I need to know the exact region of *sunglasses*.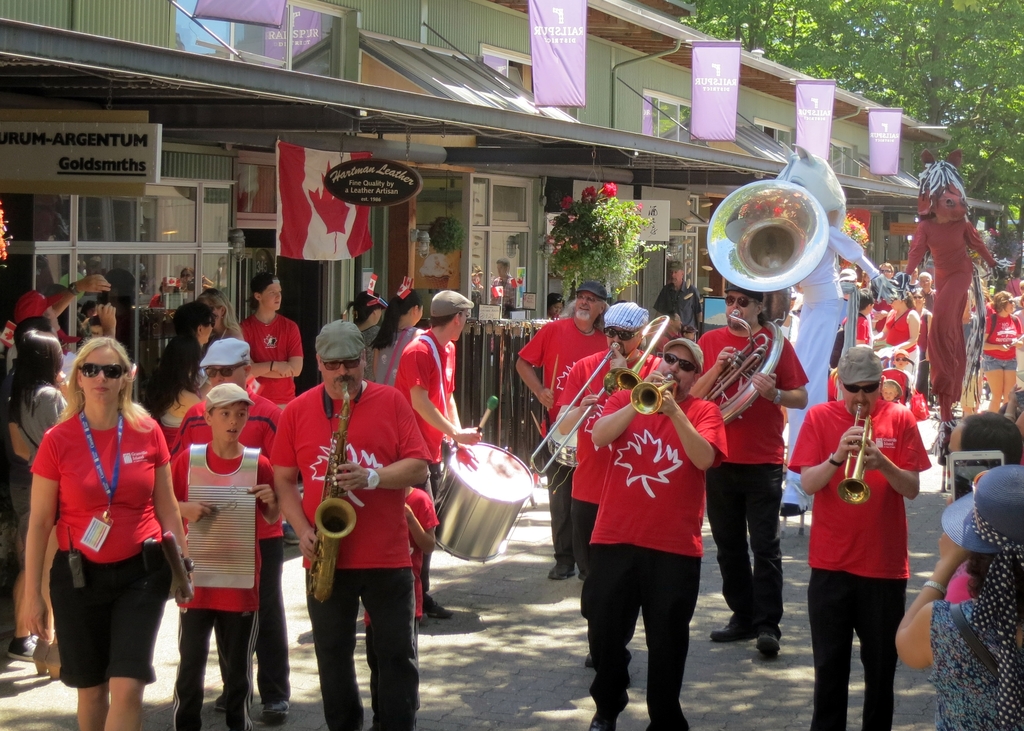
Region: left=842, top=382, right=880, bottom=395.
